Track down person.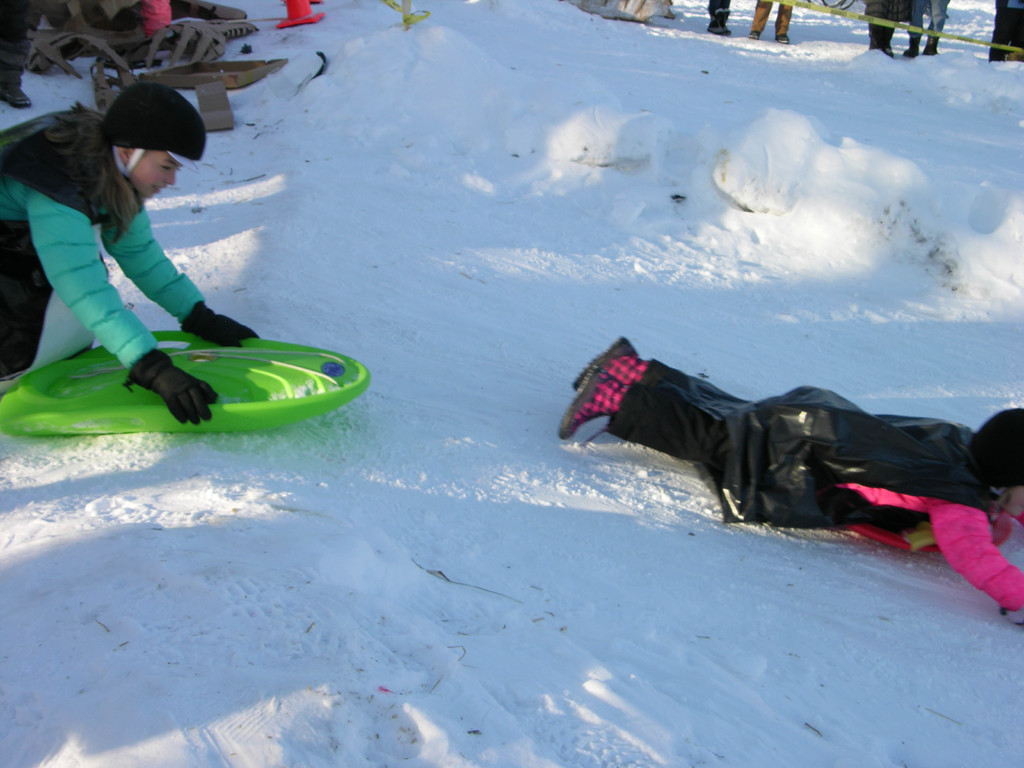
Tracked to (0,0,47,110).
